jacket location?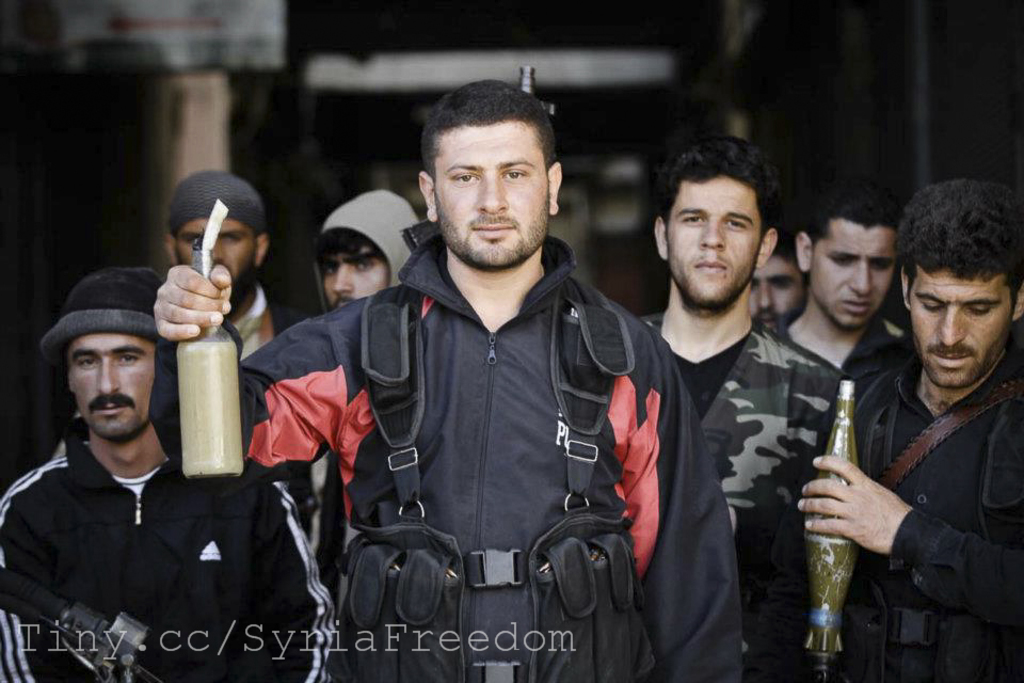
detection(854, 331, 1023, 682)
